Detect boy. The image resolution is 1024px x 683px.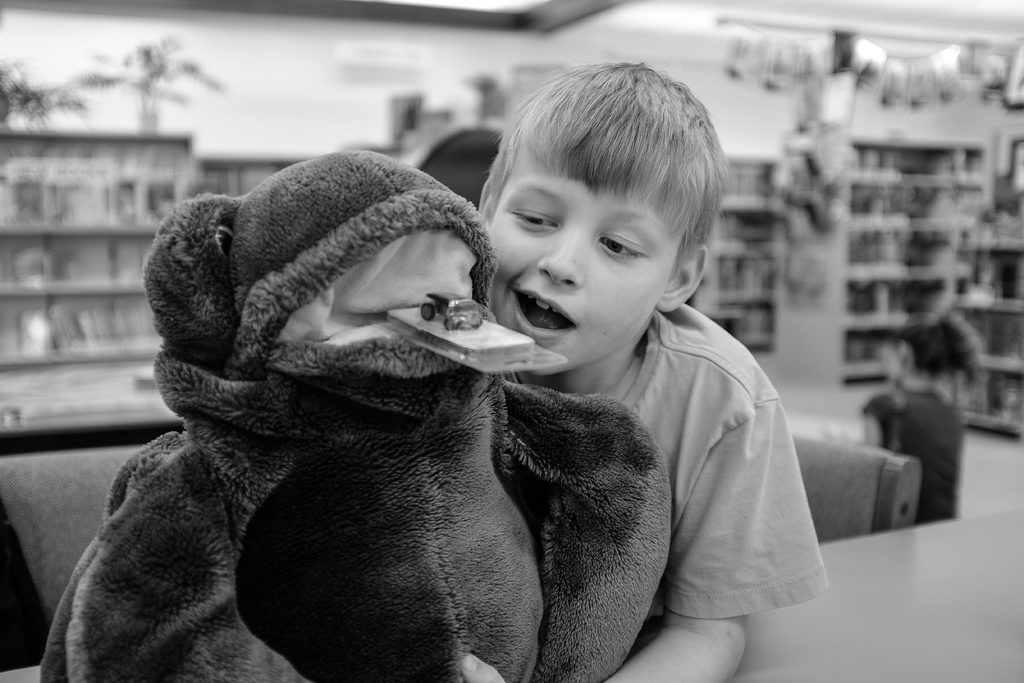
<box>427,53,817,666</box>.
